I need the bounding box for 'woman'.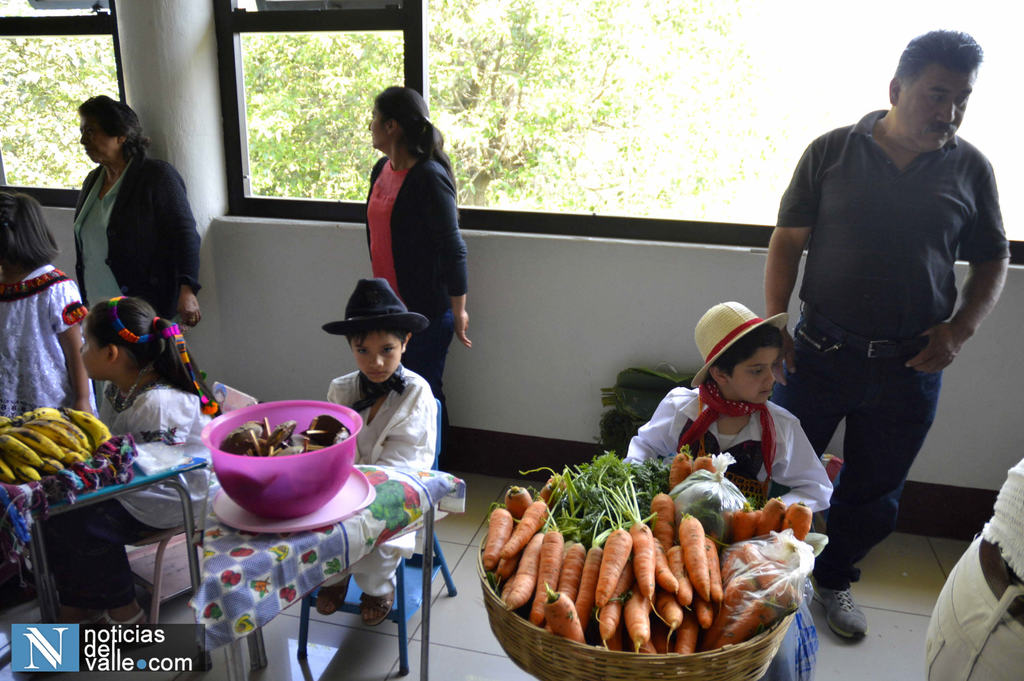
Here it is: [360, 84, 472, 459].
